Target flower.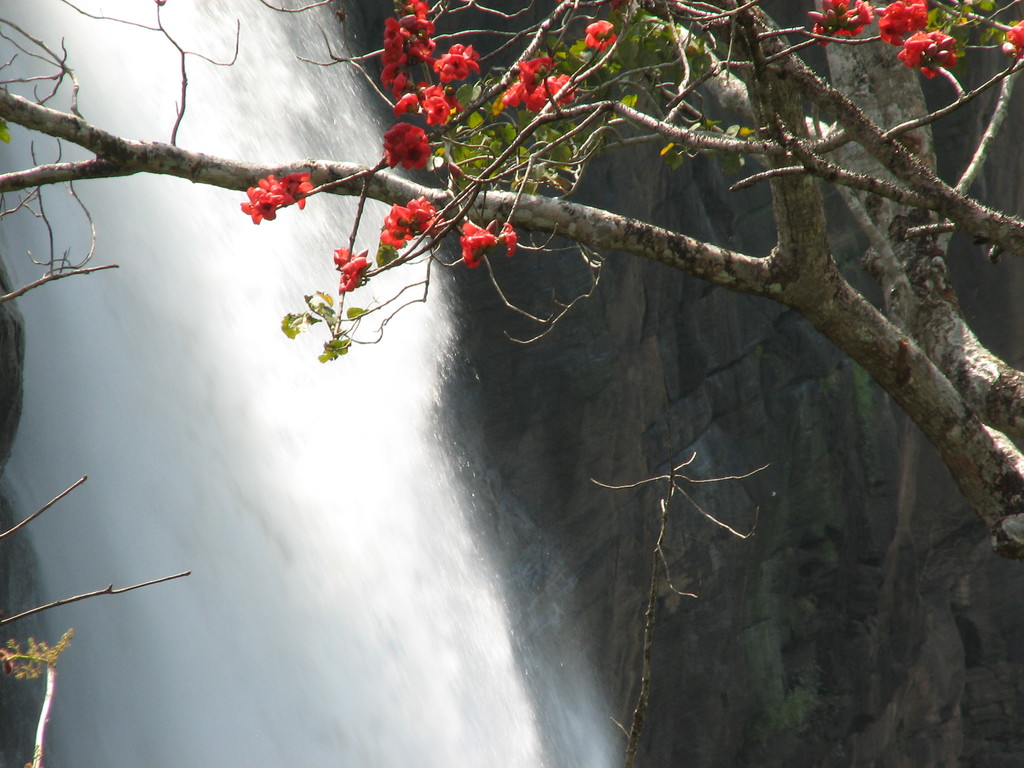
Target region: region(1006, 17, 1022, 61).
